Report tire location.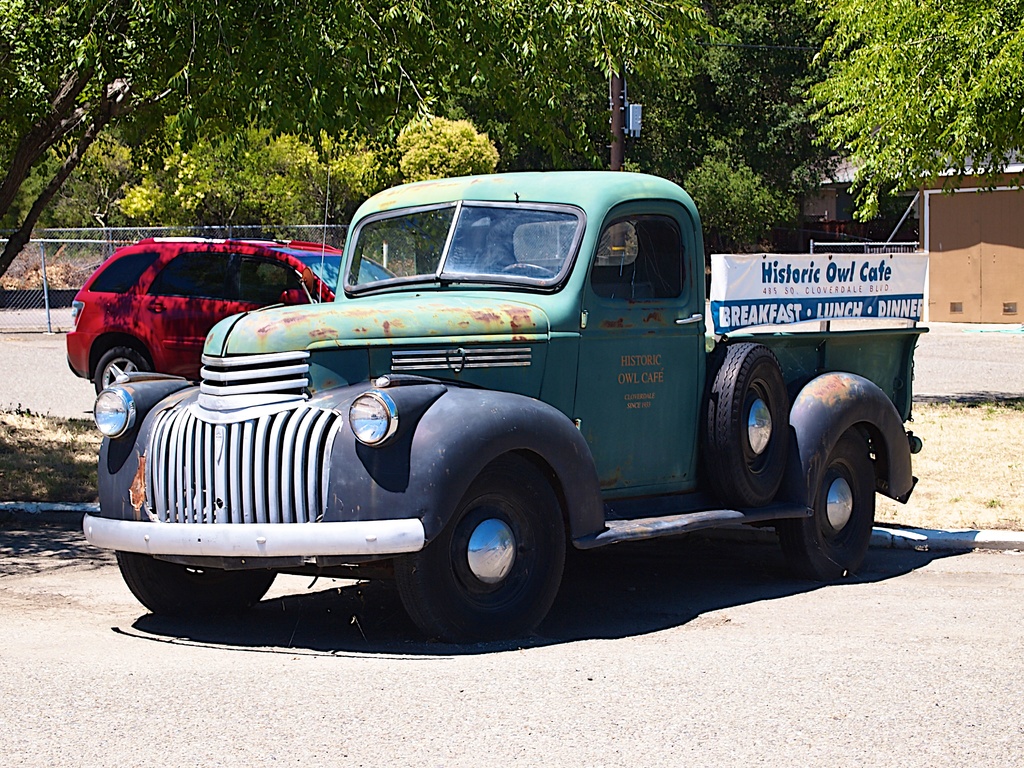
Report: [108, 554, 283, 630].
